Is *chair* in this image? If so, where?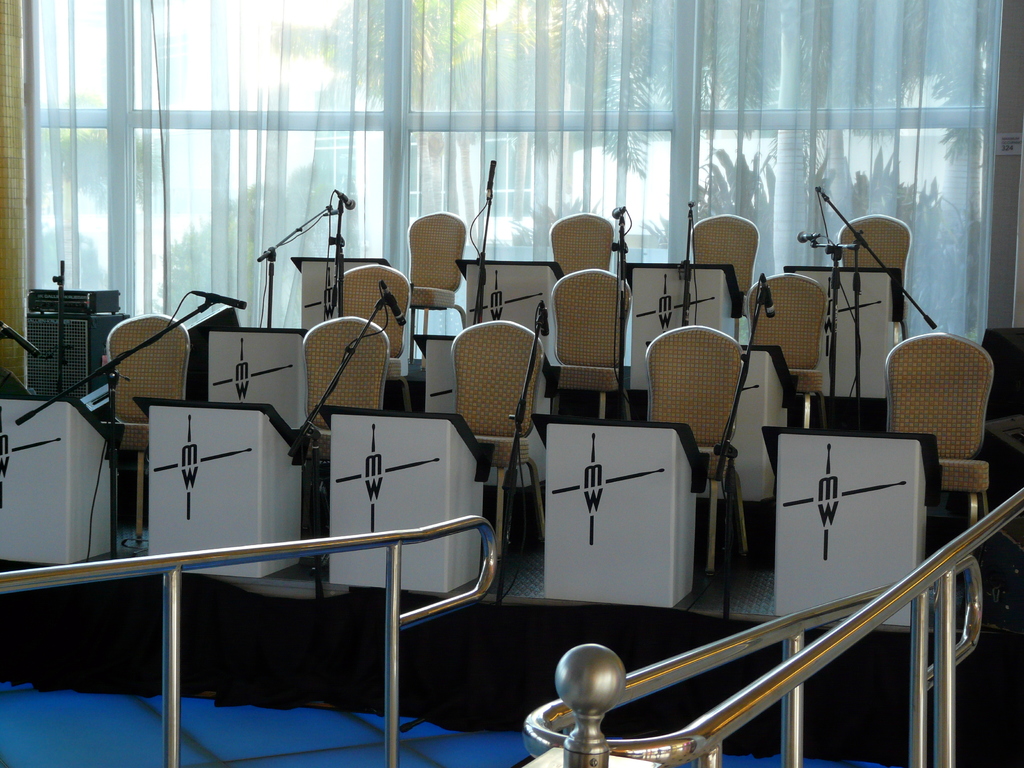
Yes, at <region>748, 268, 830, 427</region>.
